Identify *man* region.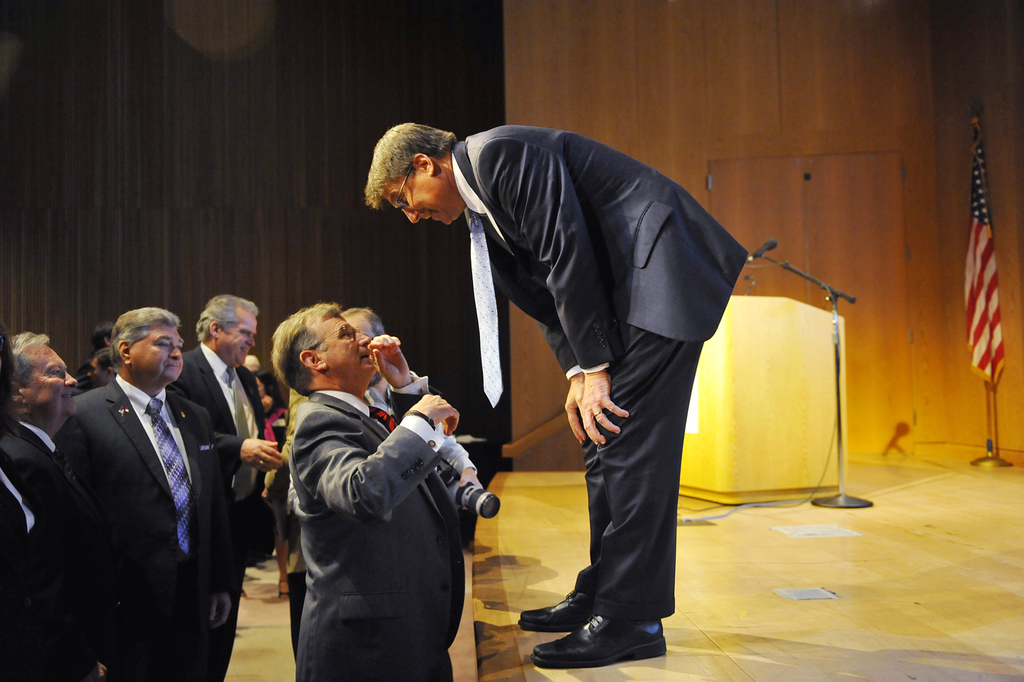
Region: bbox(368, 123, 747, 667).
